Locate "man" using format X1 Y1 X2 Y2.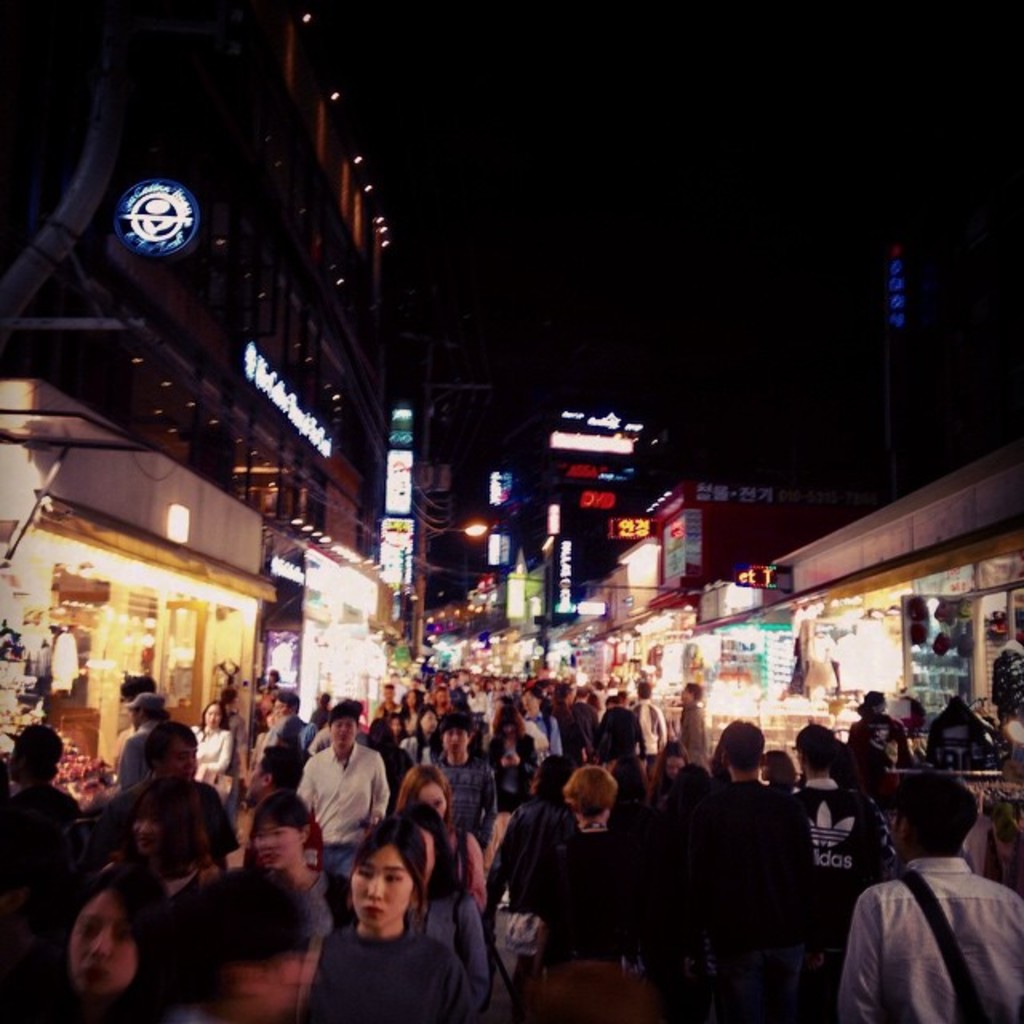
259 690 320 746.
